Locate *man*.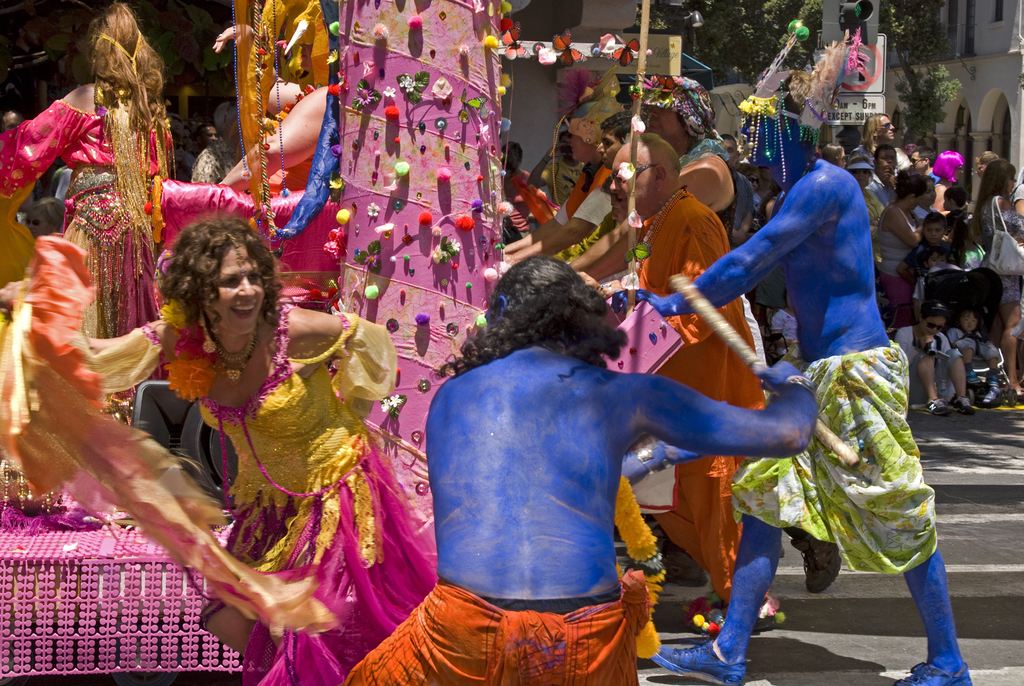
Bounding box: (x1=488, y1=140, x2=534, y2=230).
